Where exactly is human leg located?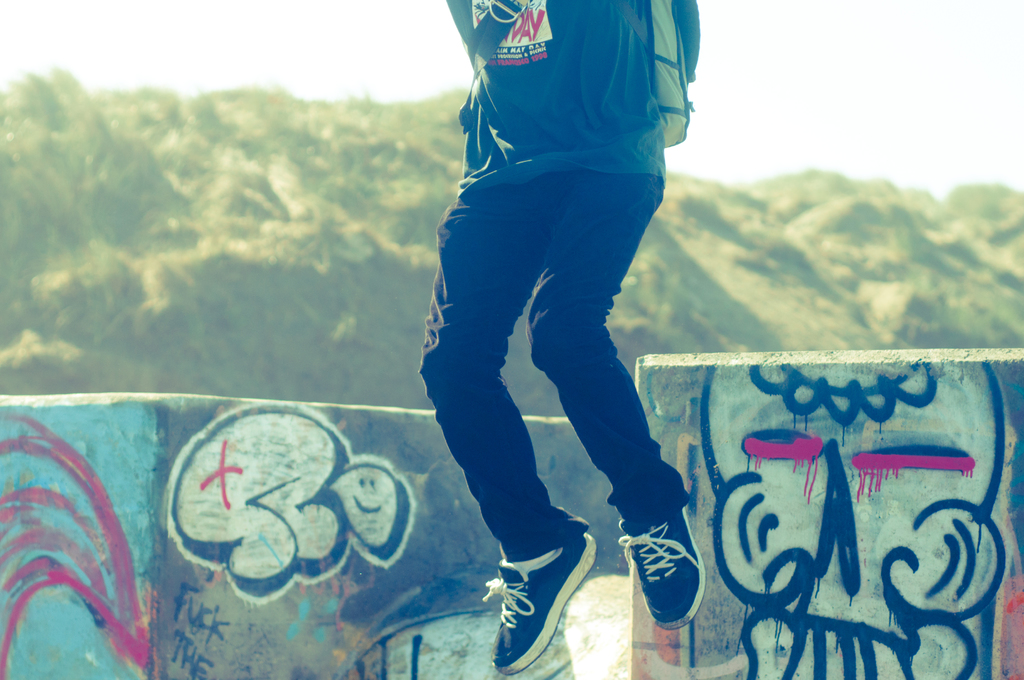
Its bounding box is 526:177:711:633.
